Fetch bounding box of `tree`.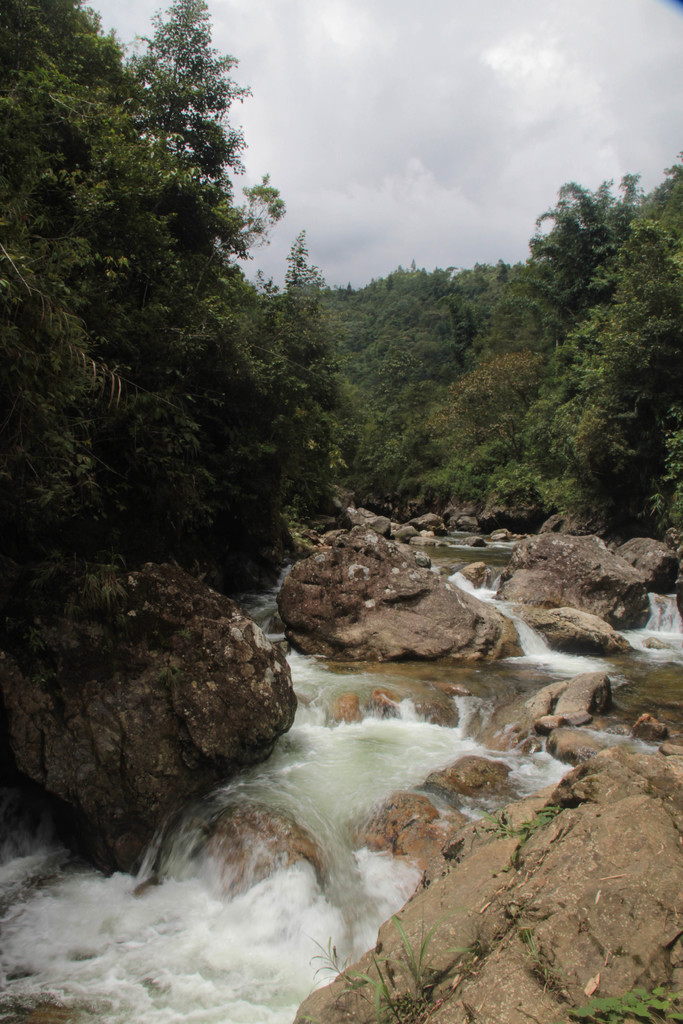
Bbox: Rect(416, 353, 545, 454).
